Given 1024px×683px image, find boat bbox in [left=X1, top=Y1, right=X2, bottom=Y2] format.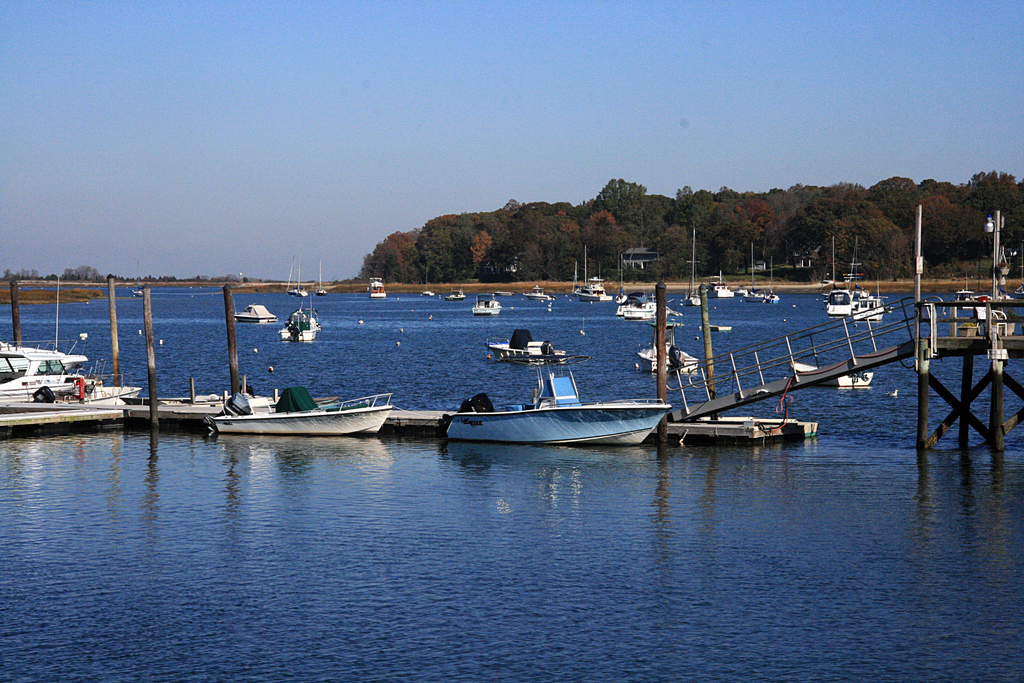
[left=0, top=335, right=89, bottom=379].
